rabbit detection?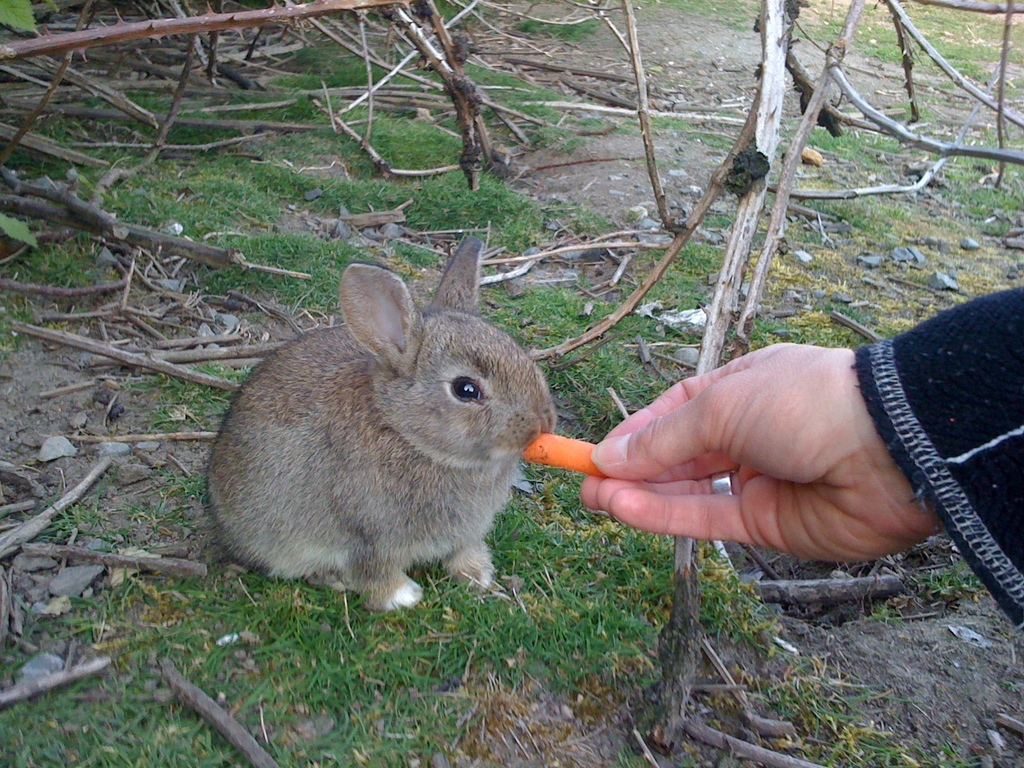
BBox(205, 220, 558, 607)
